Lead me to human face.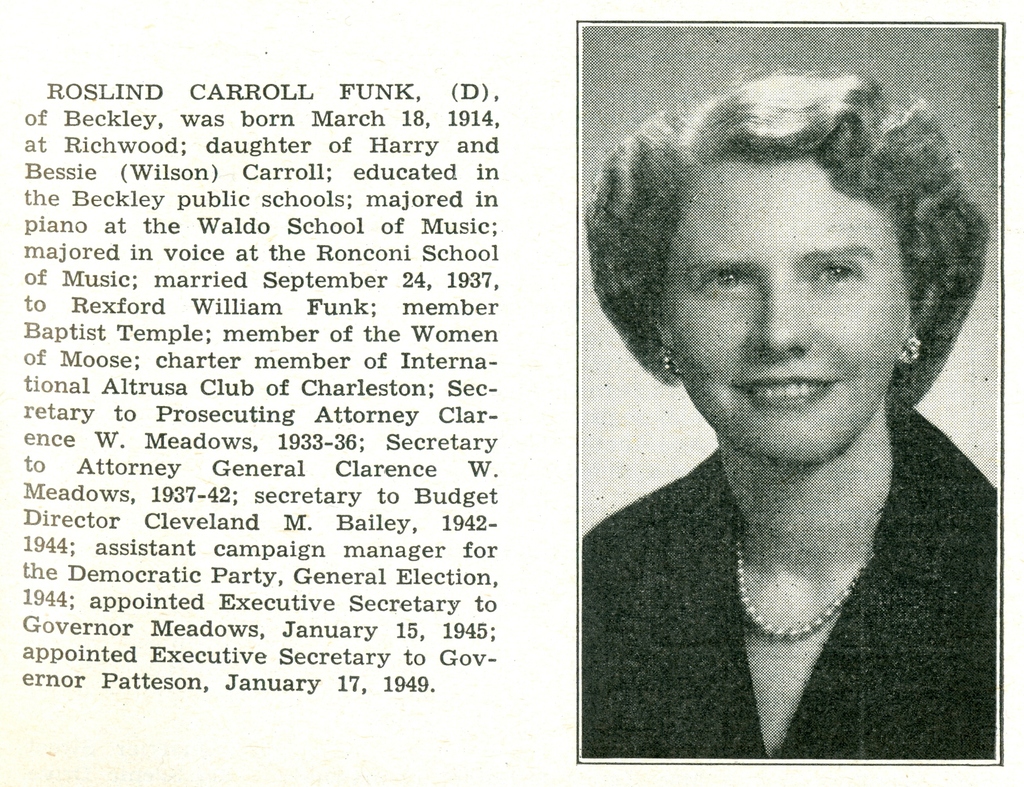
Lead to (666,165,909,464).
